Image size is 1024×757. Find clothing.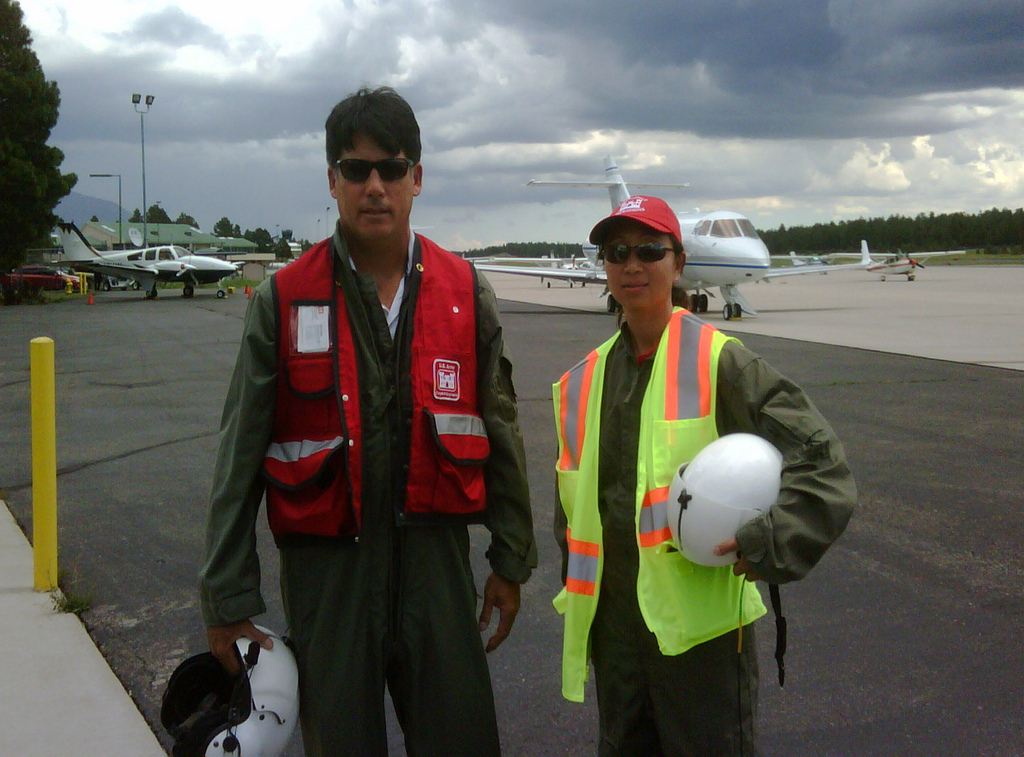
left=553, top=299, right=858, bottom=755.
